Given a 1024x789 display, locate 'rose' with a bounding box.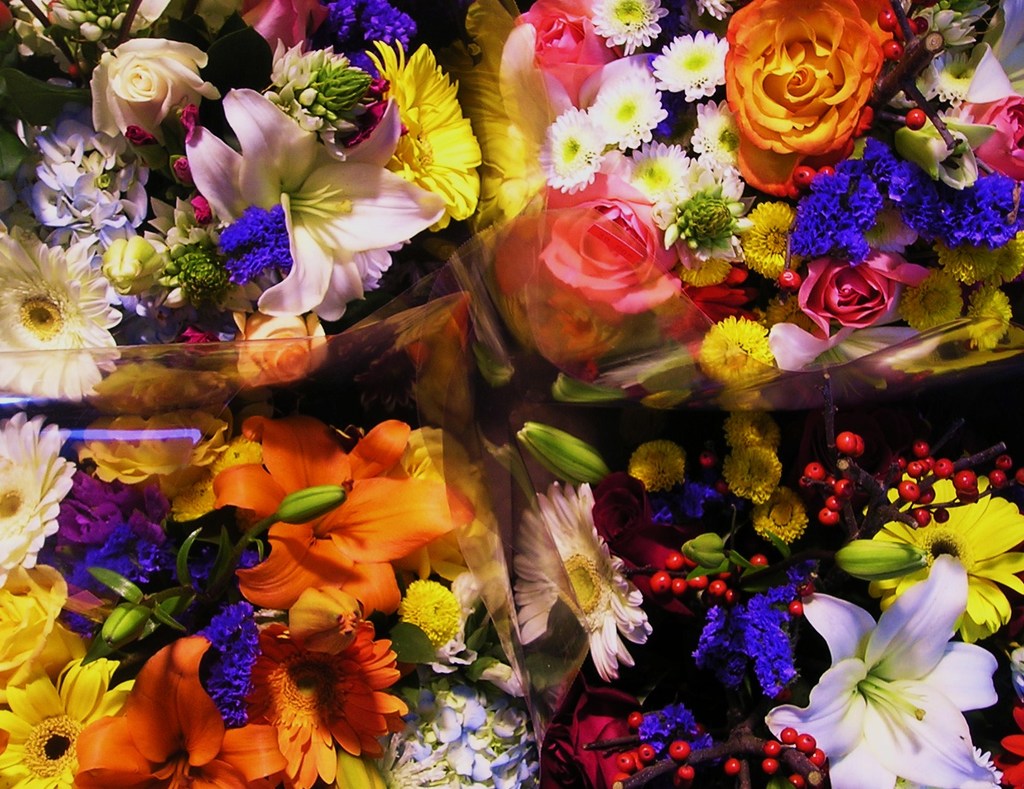
Located: [534, 171, 681, 315].
